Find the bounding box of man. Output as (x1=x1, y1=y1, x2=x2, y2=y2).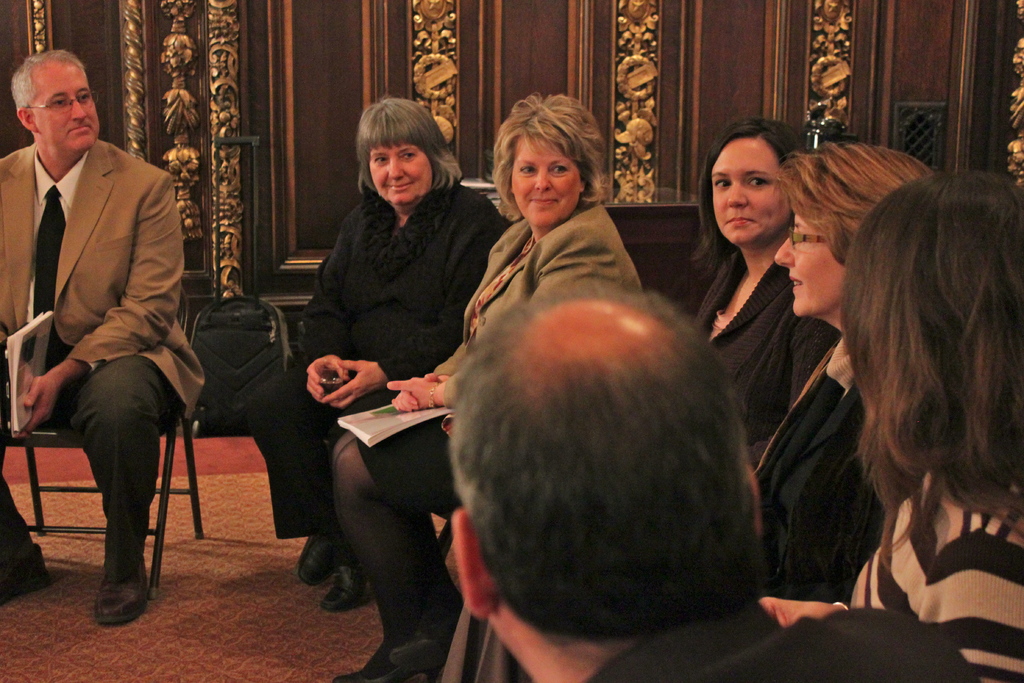
(x1=0, y1=51, x2=215, y2=627).
